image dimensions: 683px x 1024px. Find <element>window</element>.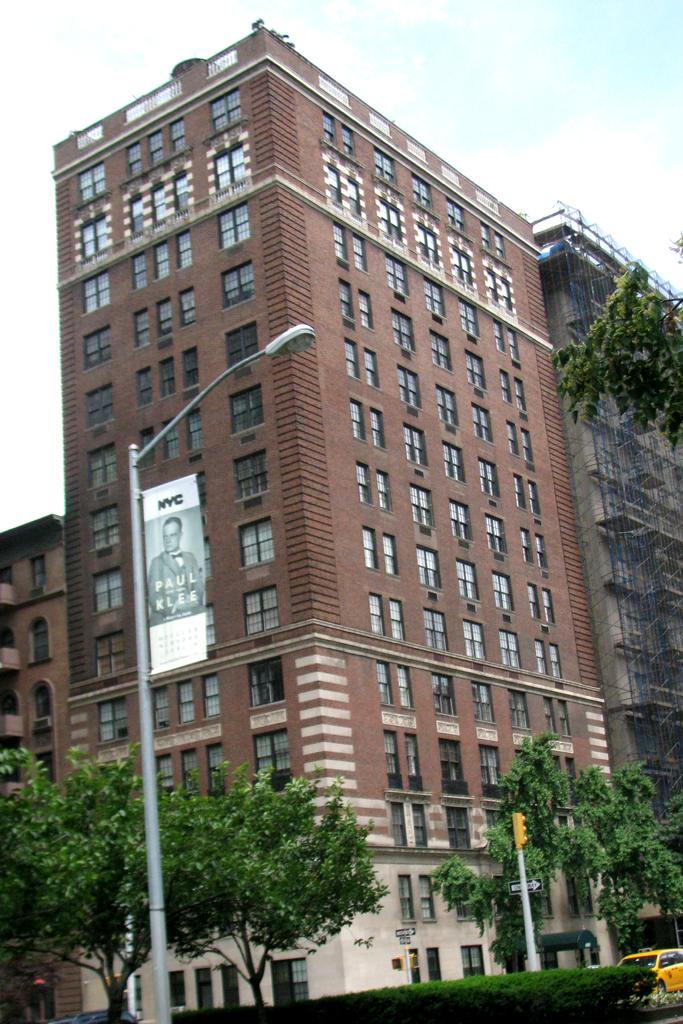
<region>244, 582, 279, 638</region>.
